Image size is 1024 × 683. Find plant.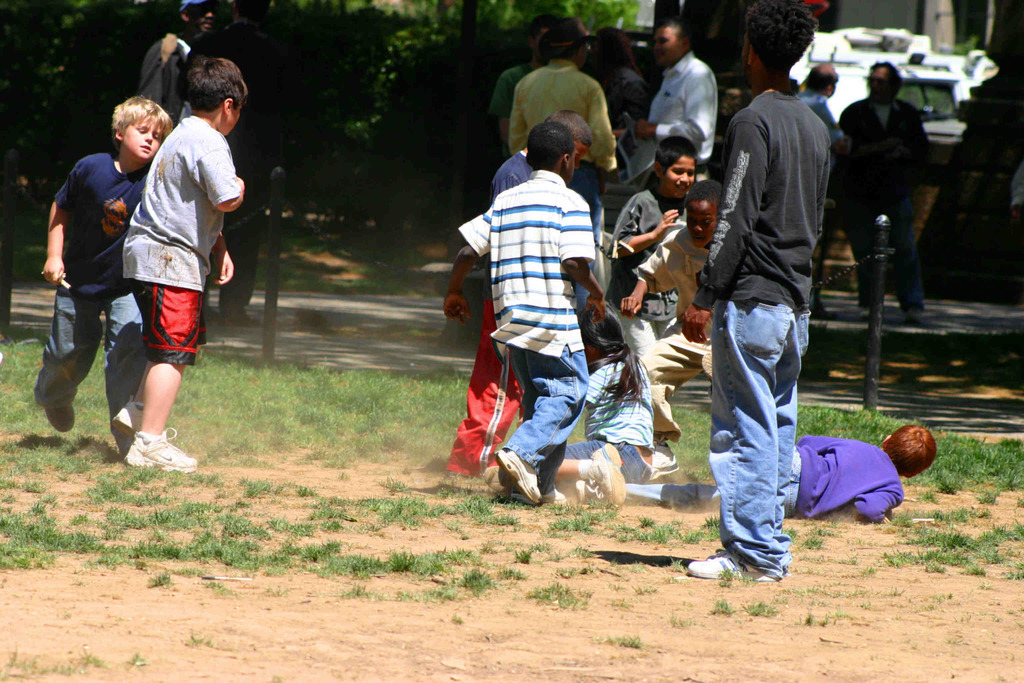
<bbox>703, 517, 716, 539</bbox>.
